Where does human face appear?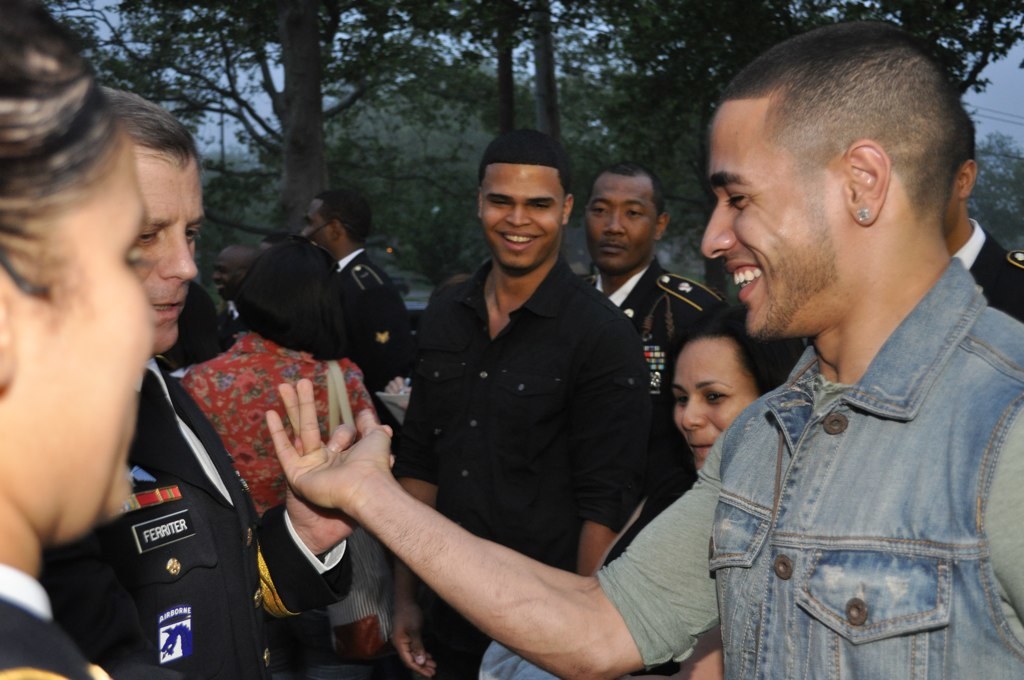
Appears at (left=668, top=338, right=758, bottom=467).
